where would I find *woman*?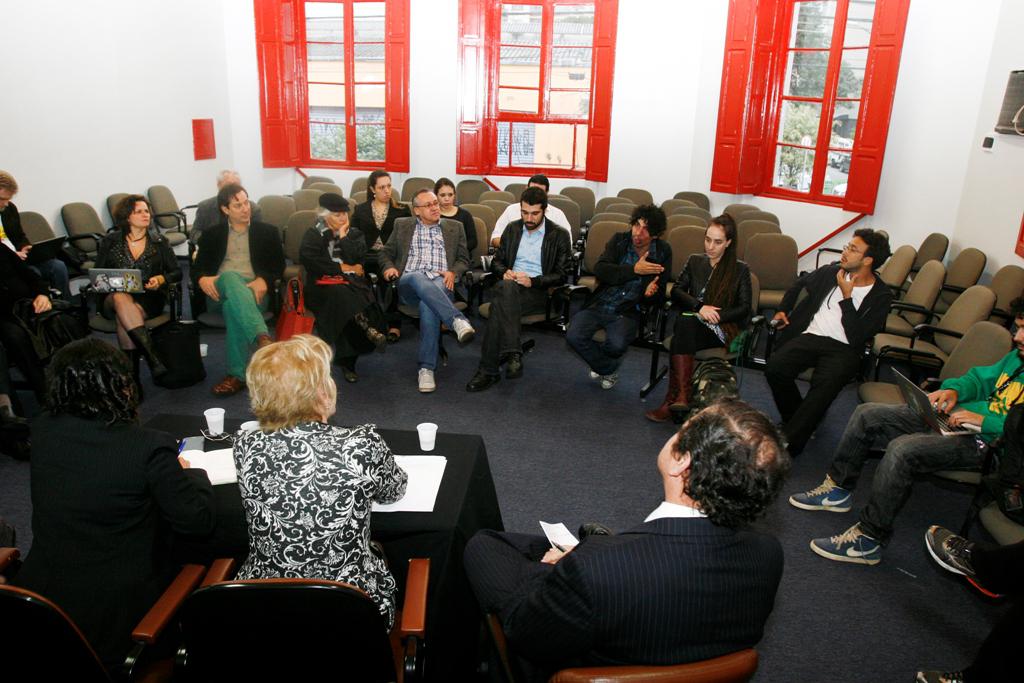
At <box>92,192,183,406</box>.
